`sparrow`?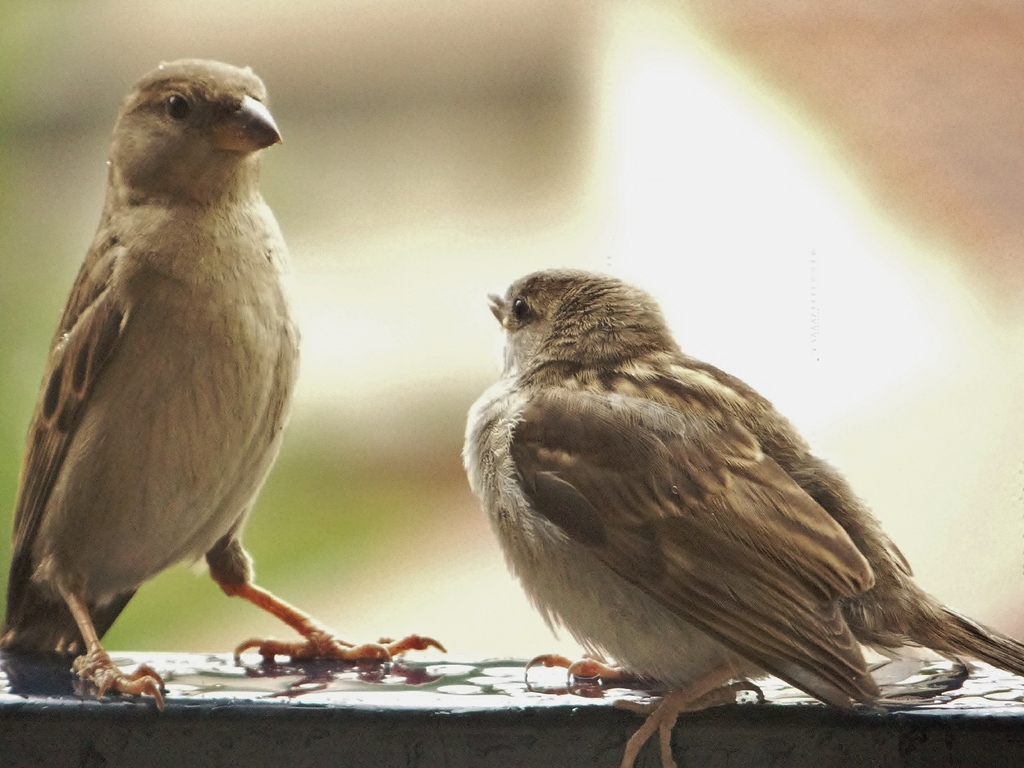
detection(6, 56, 448, 714)
